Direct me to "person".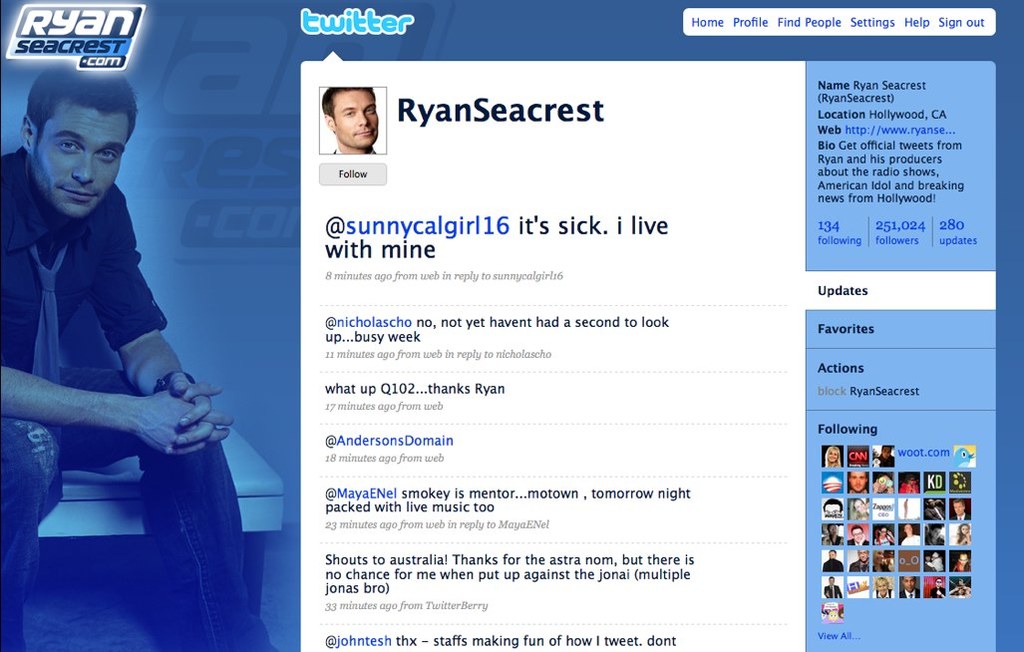
Direction: box(917, 566, 950, 598).
